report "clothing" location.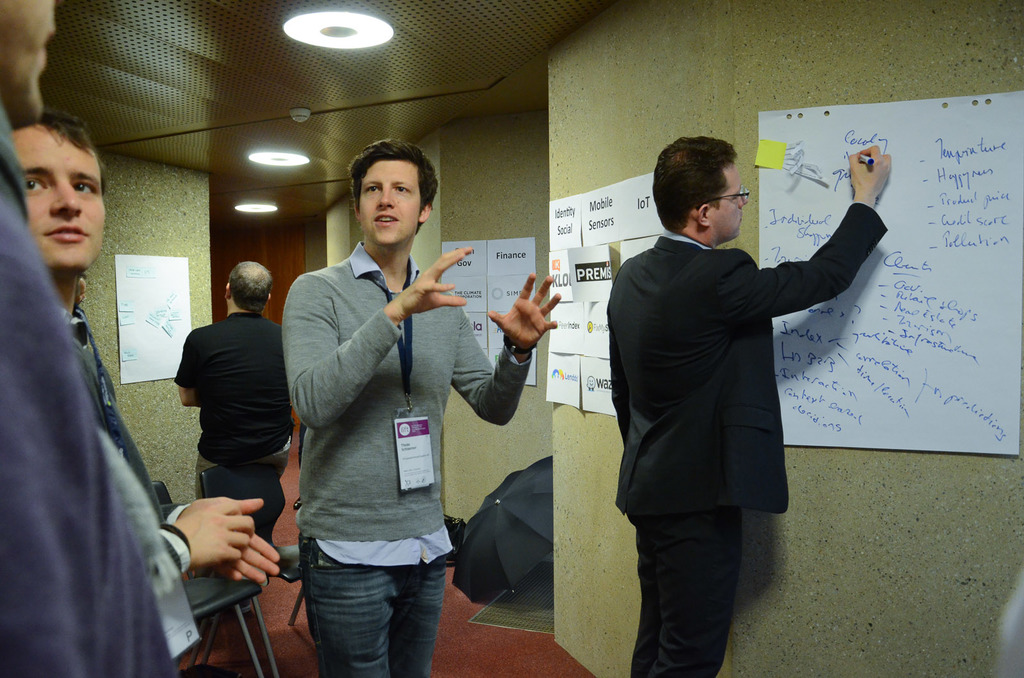
Report: (left=271, top=231, right=535, bottom=677).
